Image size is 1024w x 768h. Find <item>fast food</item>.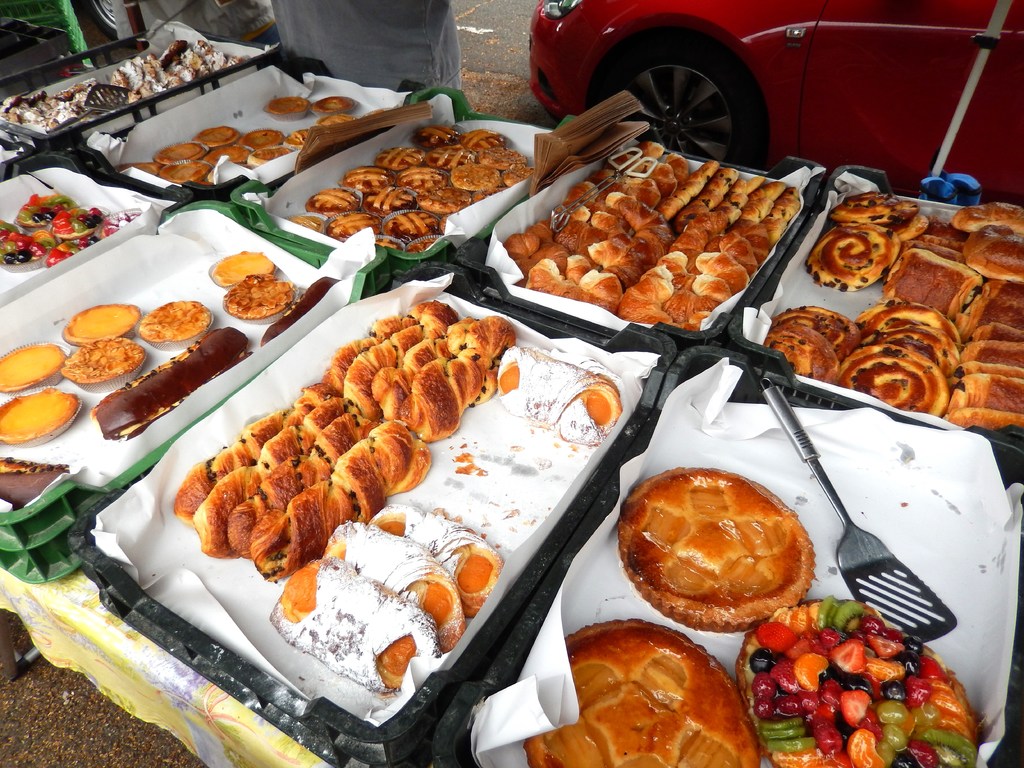
detection(706, 218, 768, 264).
